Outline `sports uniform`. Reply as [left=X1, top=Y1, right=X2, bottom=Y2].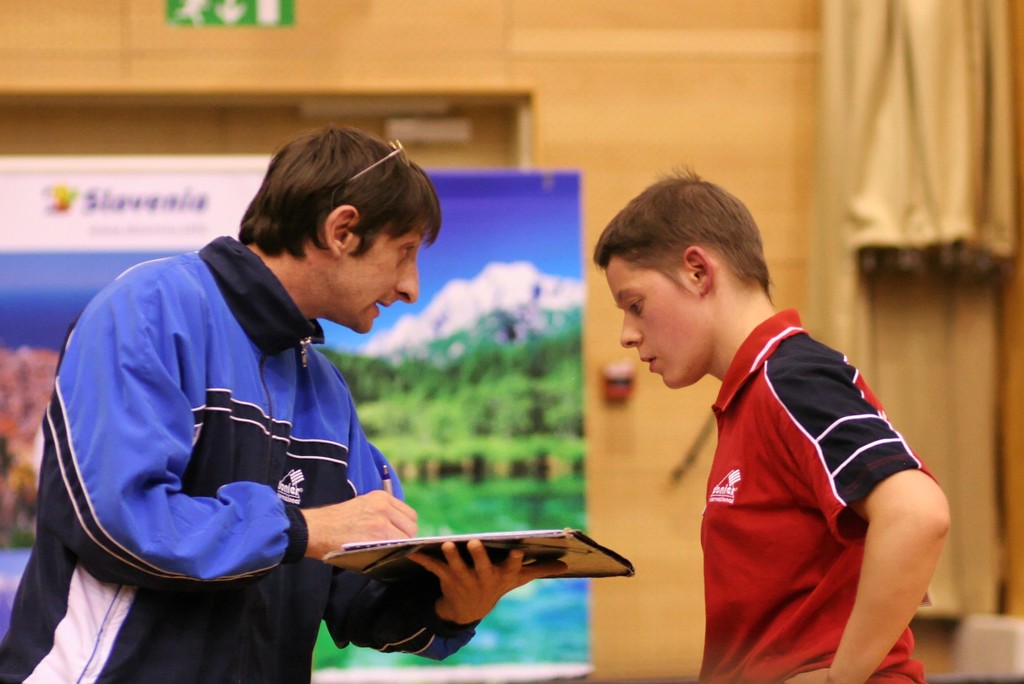
[left=699, top=309, right=934, bottom=683].
